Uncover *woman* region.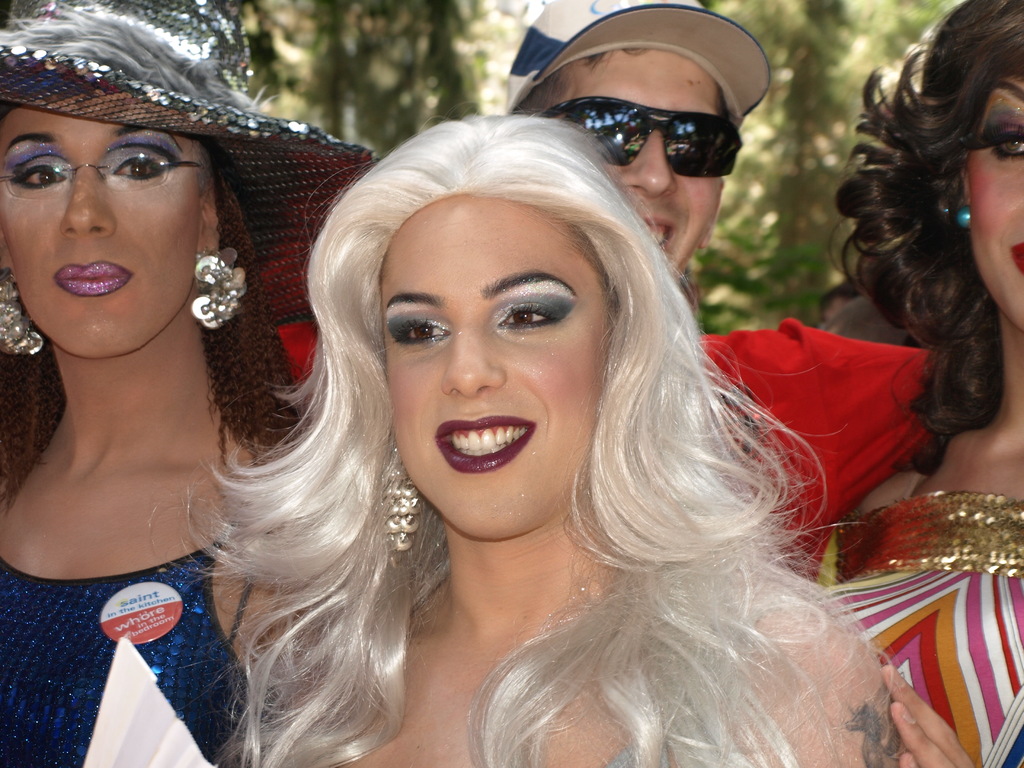
Uncovered: BBox(104, 56, 920, 745).
